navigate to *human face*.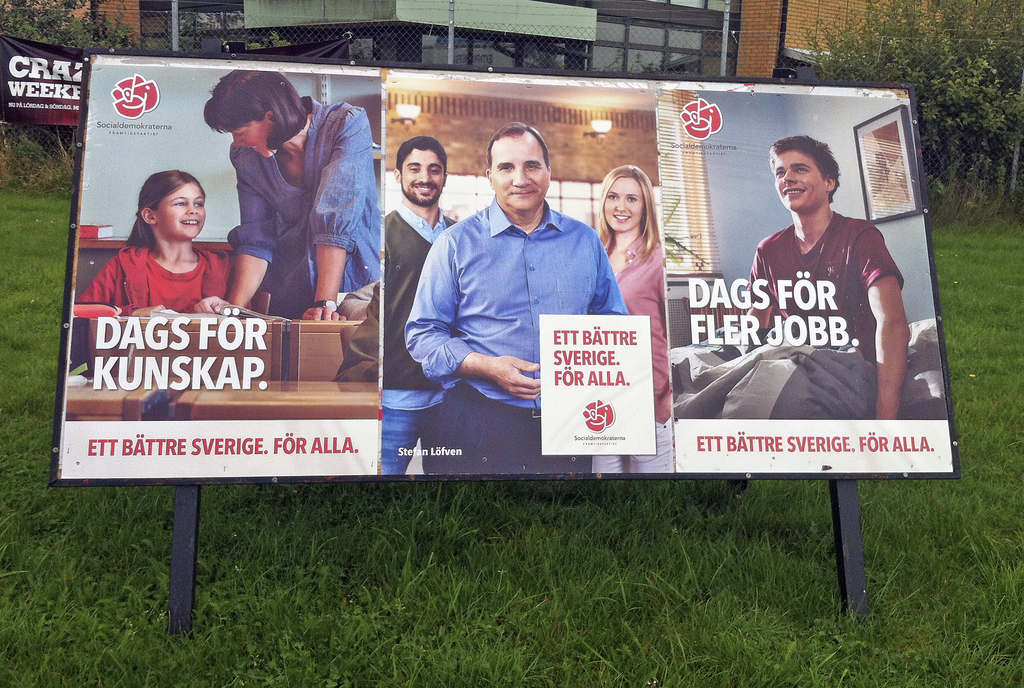
Navigation target: <bbox>149, 181, 204, 238</bbox>.
